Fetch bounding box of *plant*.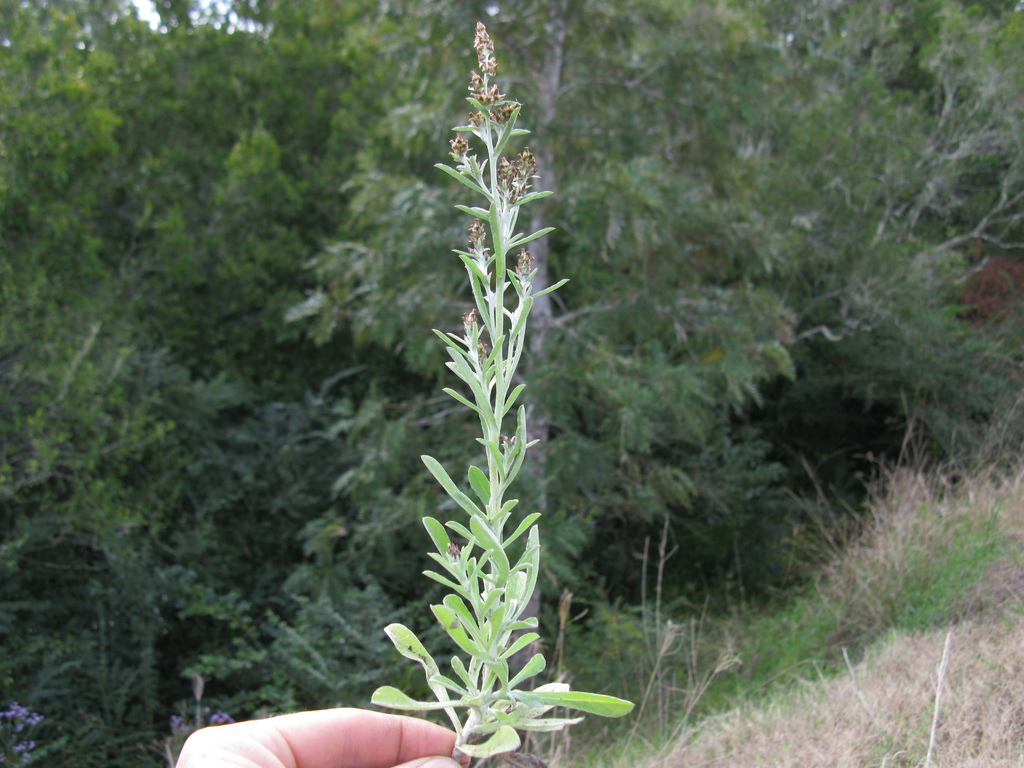
Bbox: [402, 0, 606, 767].
